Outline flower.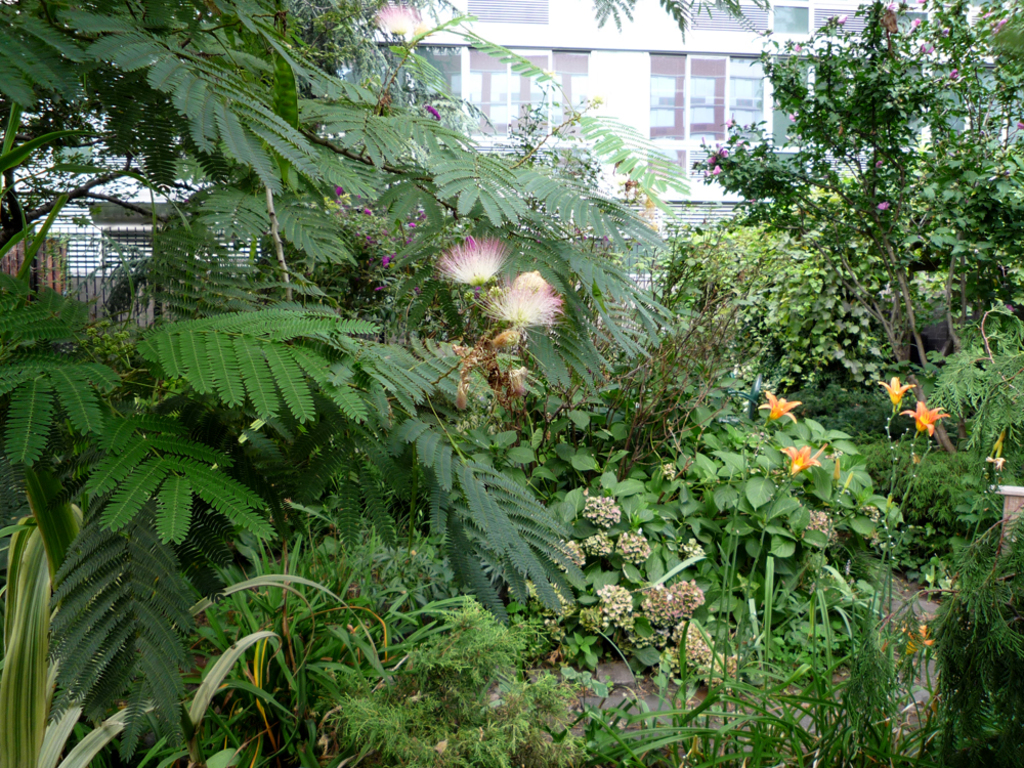
Outline: [x1=583, y1=496, x2=622, y2=534].
